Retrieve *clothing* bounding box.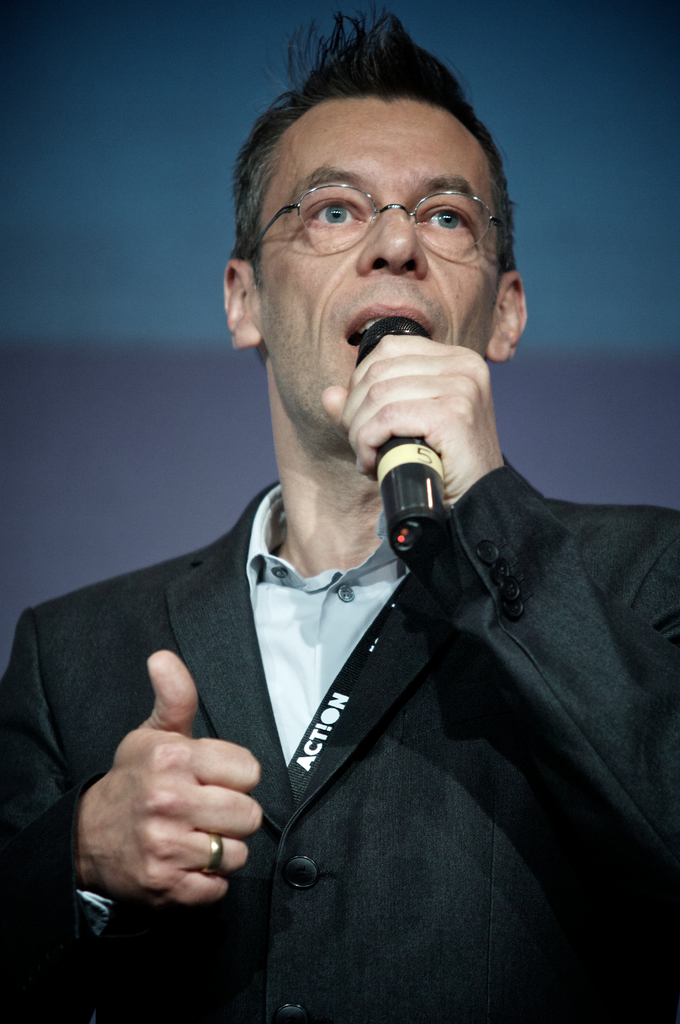
Bounding box: [x1=59, y1=520, x2=581, y2=972].
